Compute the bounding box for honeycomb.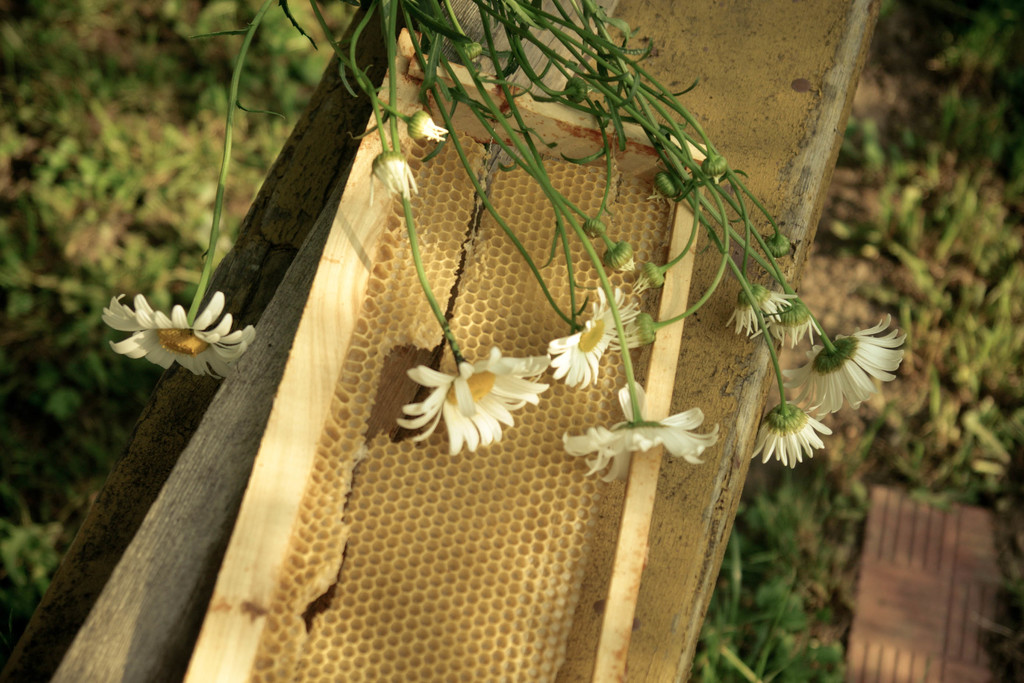
detection(240, 113, 677, 676).
